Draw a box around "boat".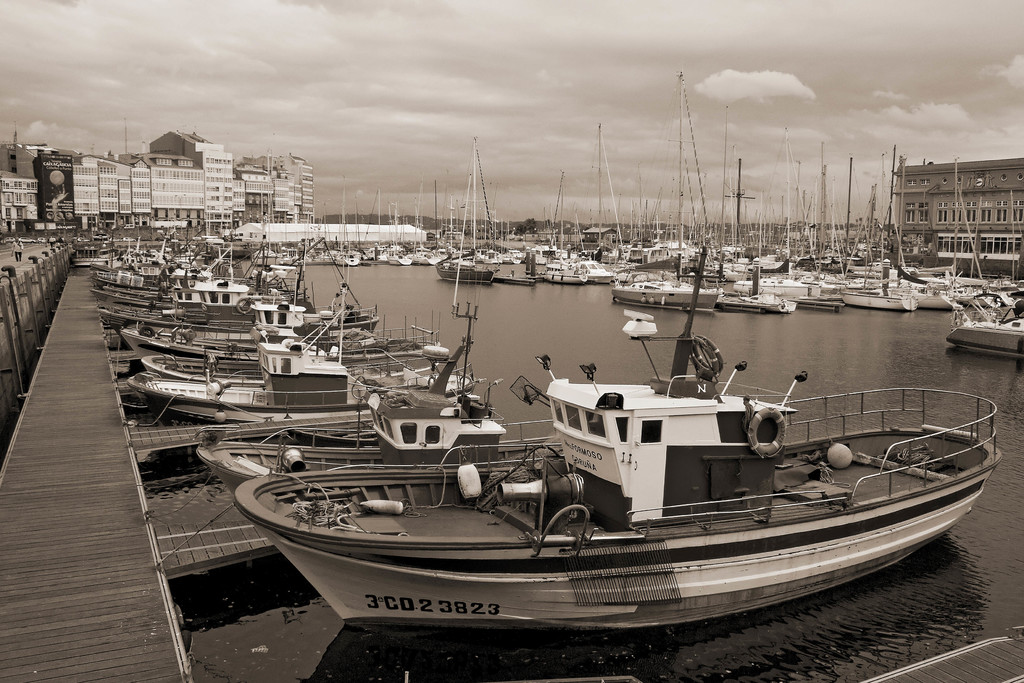
{"x1": 236, "y1": 245, "x2": 1005, "y2": 636}.
